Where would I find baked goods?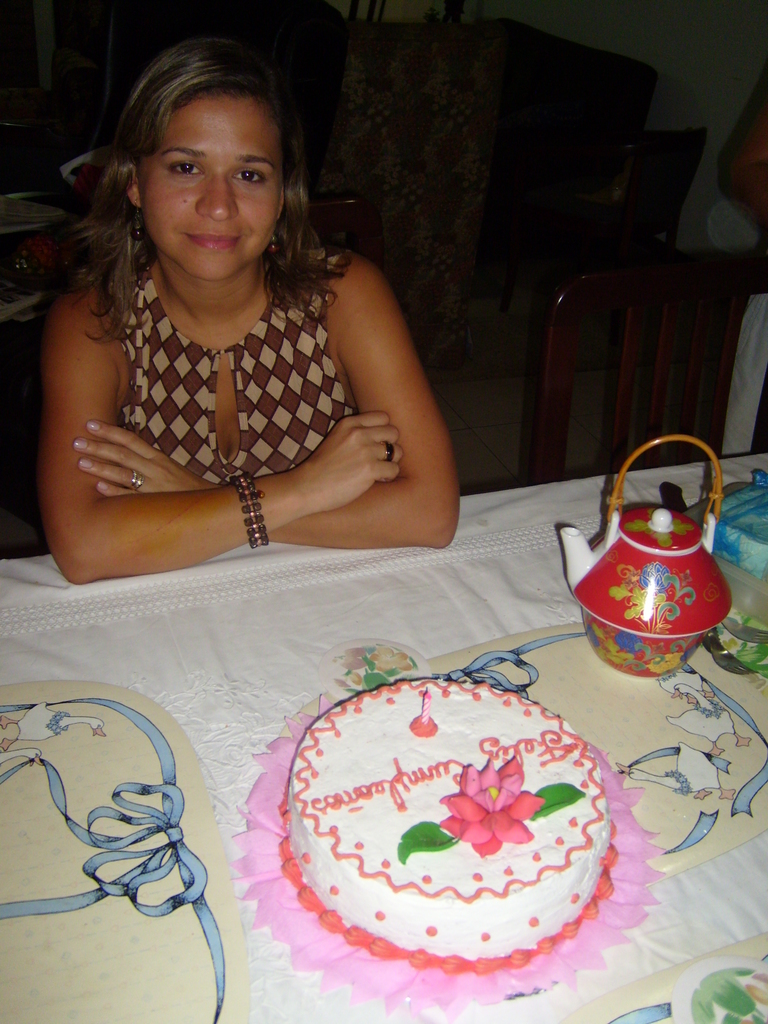
At 228:673:659:1023.
